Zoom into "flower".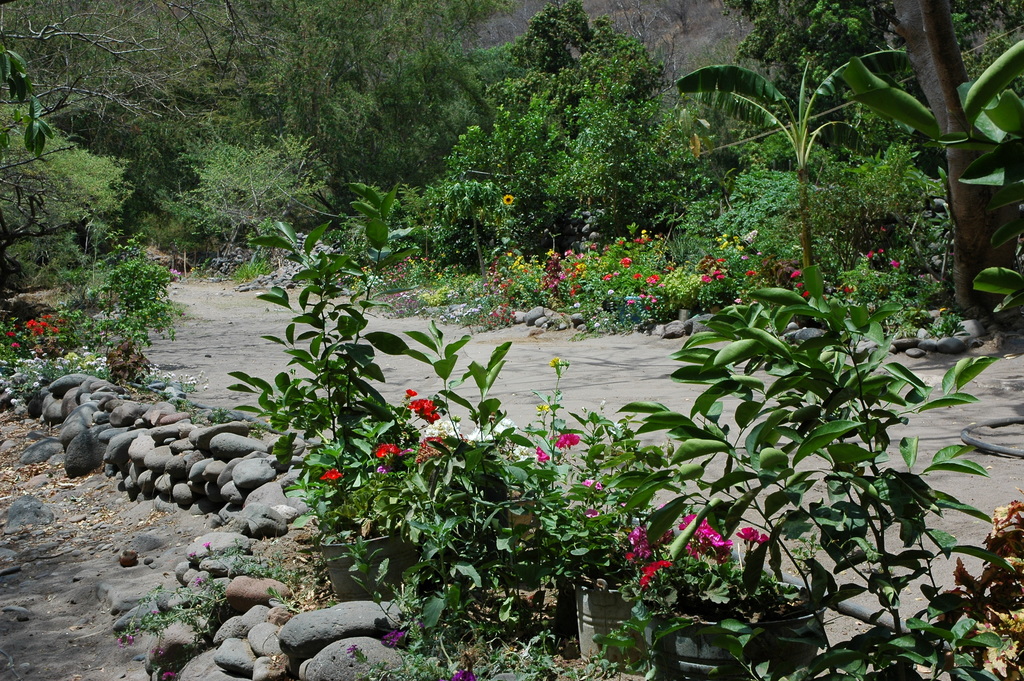
Zoom target: <region>404, 394, 440, 423</region>.
